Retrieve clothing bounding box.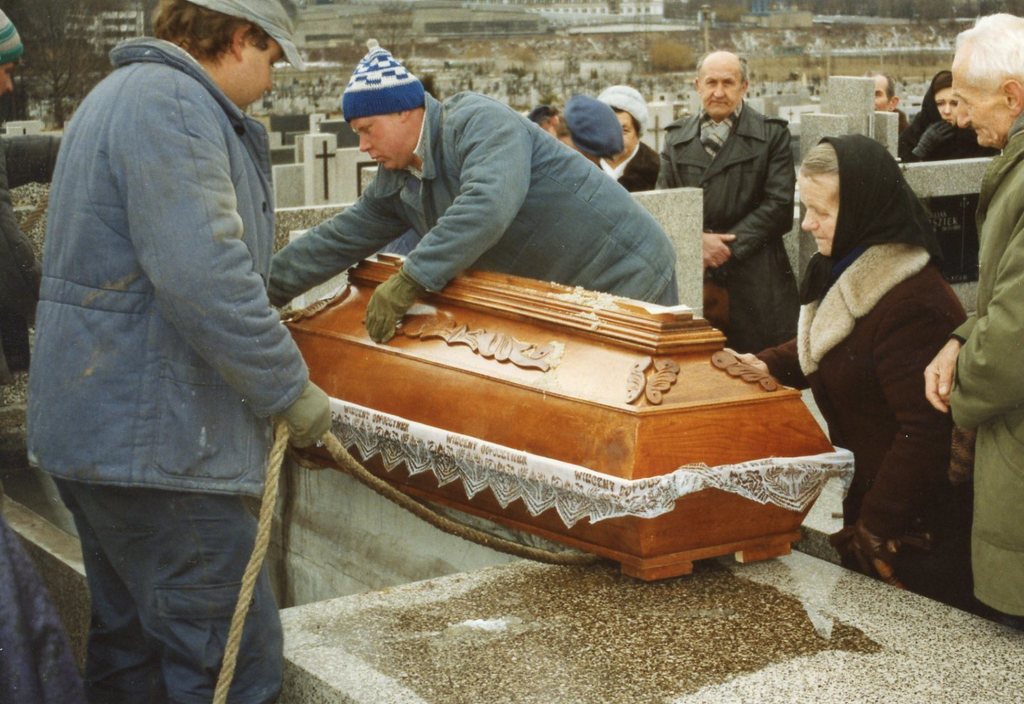
Bounding box: <region>26, 0, 326, 695</region>.
